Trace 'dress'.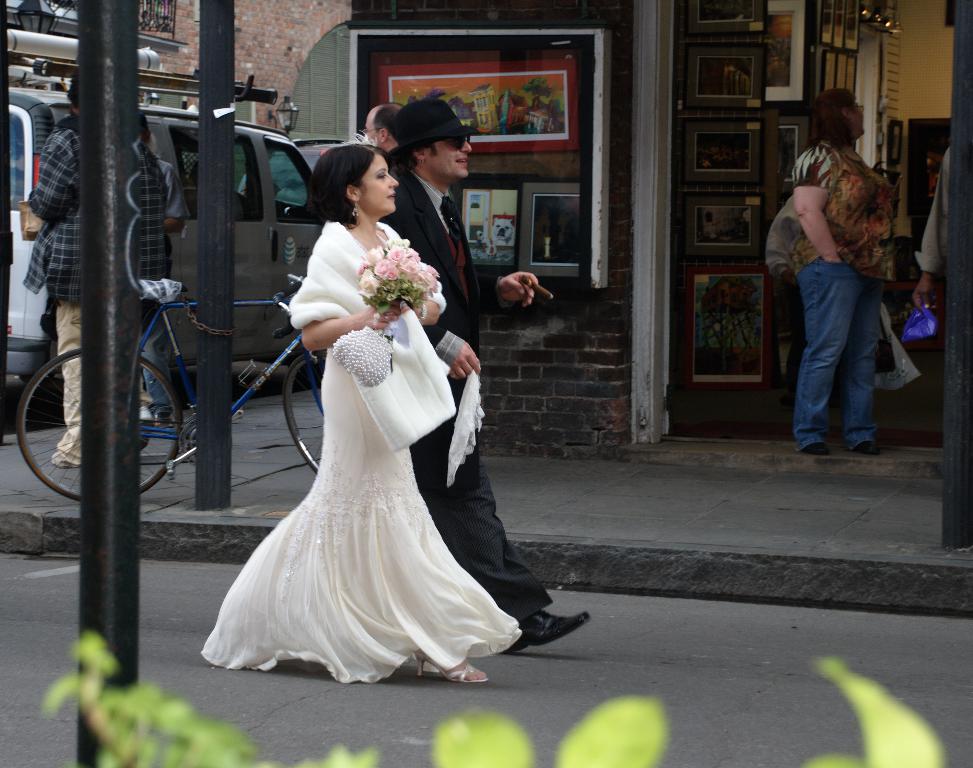
Traced to 199:226:522:682.
